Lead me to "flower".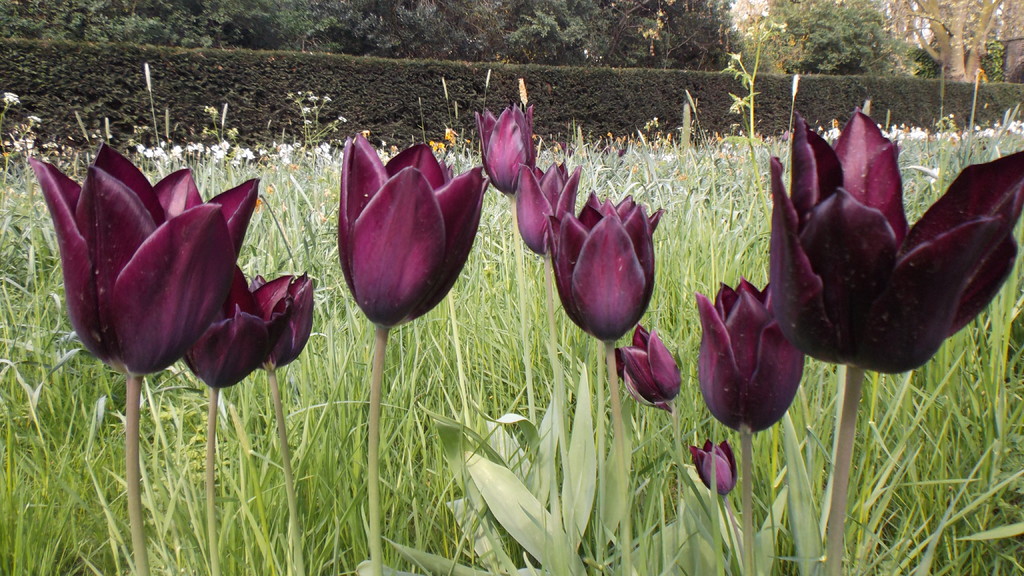
Lead to 476:102:536:196.
